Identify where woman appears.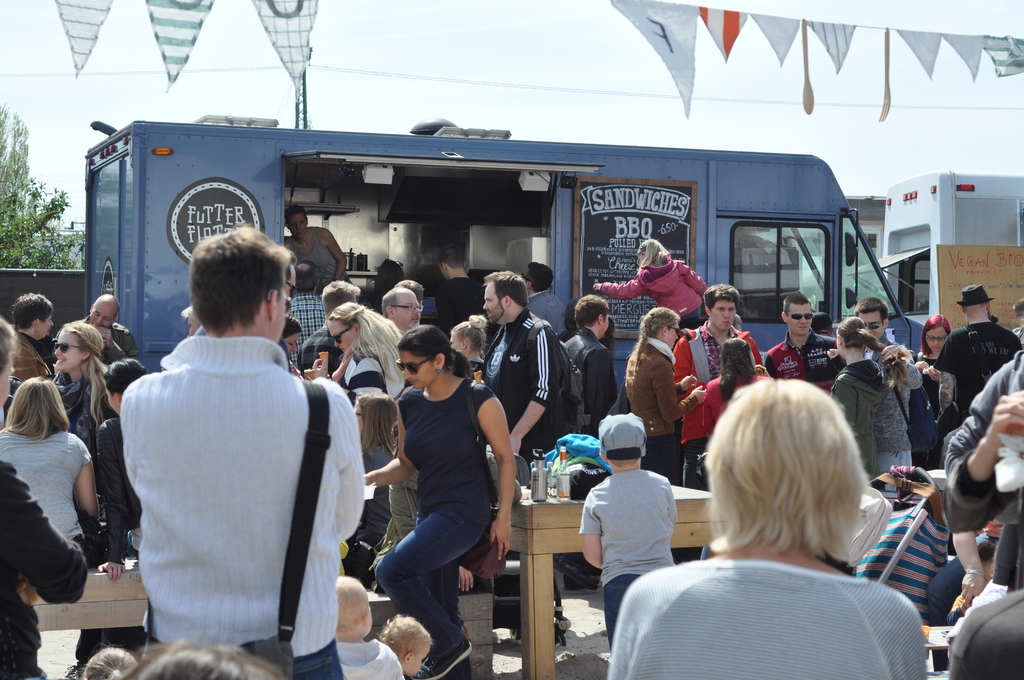
Appears at [819, 309, 910, 478].
